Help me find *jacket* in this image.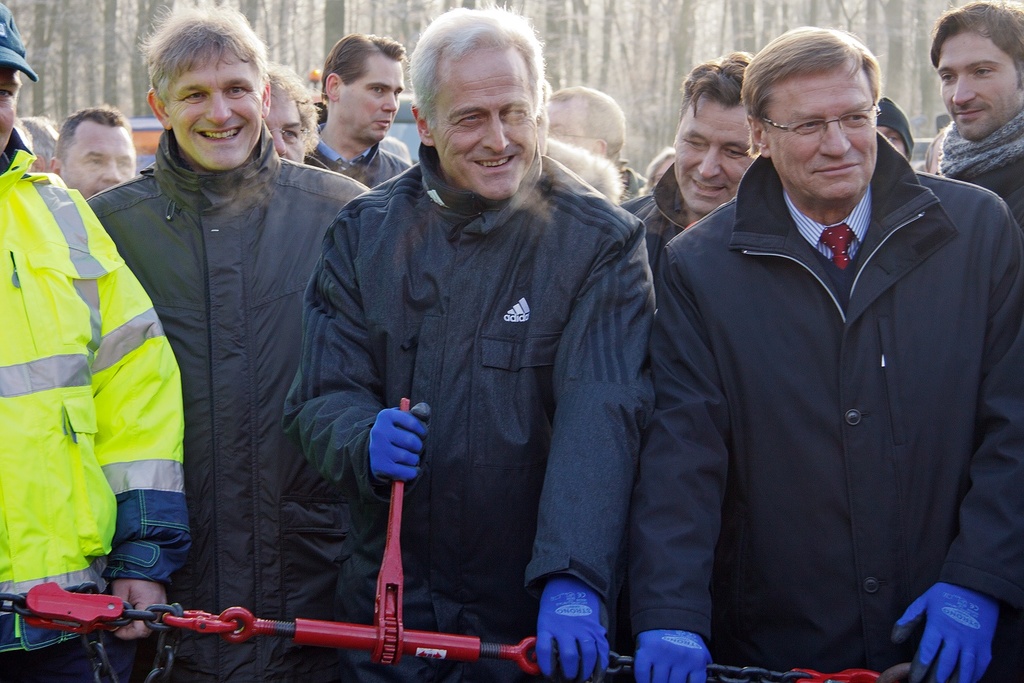
Found it: (x1=640, y1=100, x2=1009, y2=654).
